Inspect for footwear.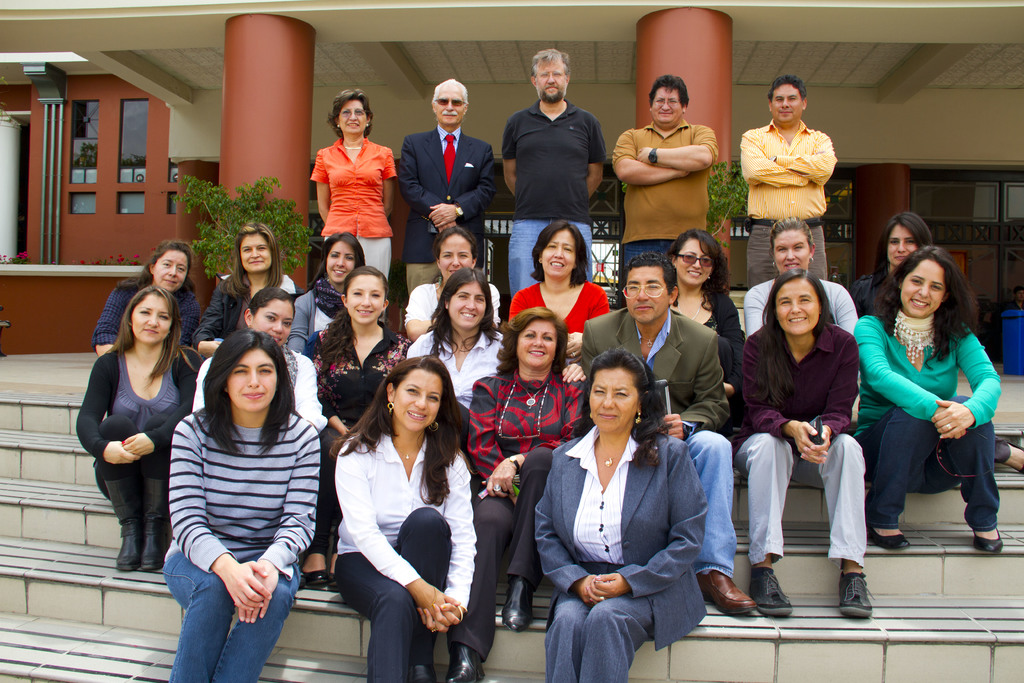
Inspection: <bbox>695, 568, 756, 618</bbox>.
